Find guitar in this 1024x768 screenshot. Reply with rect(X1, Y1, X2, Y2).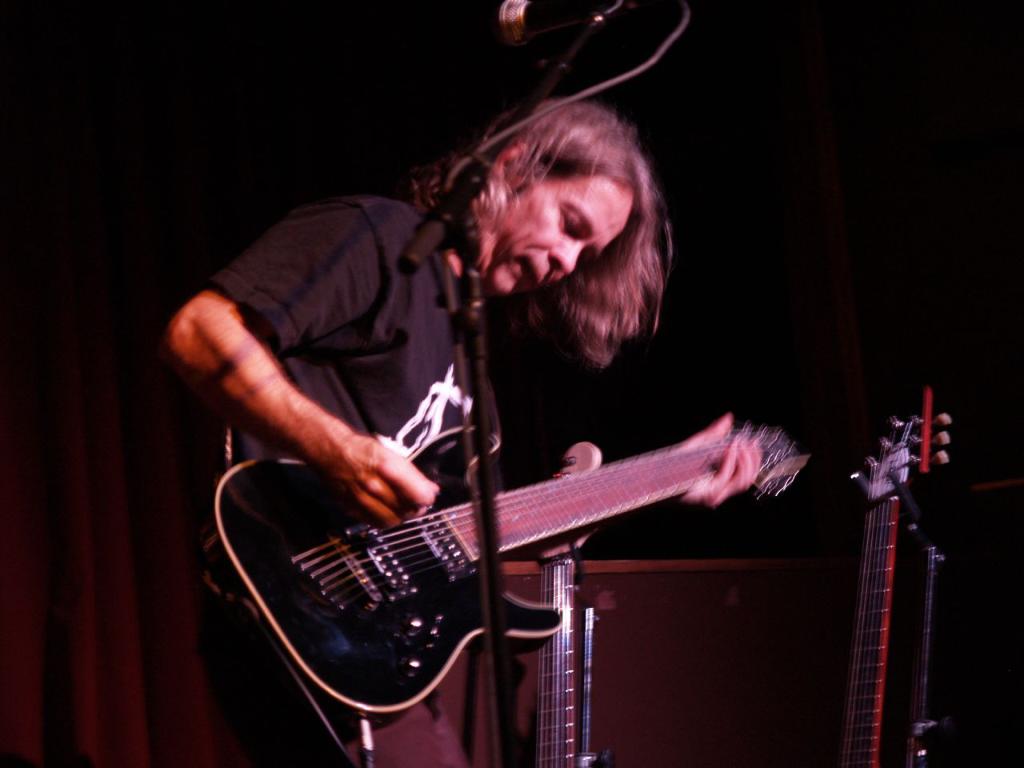
rect(834, 384, 963, 767).
